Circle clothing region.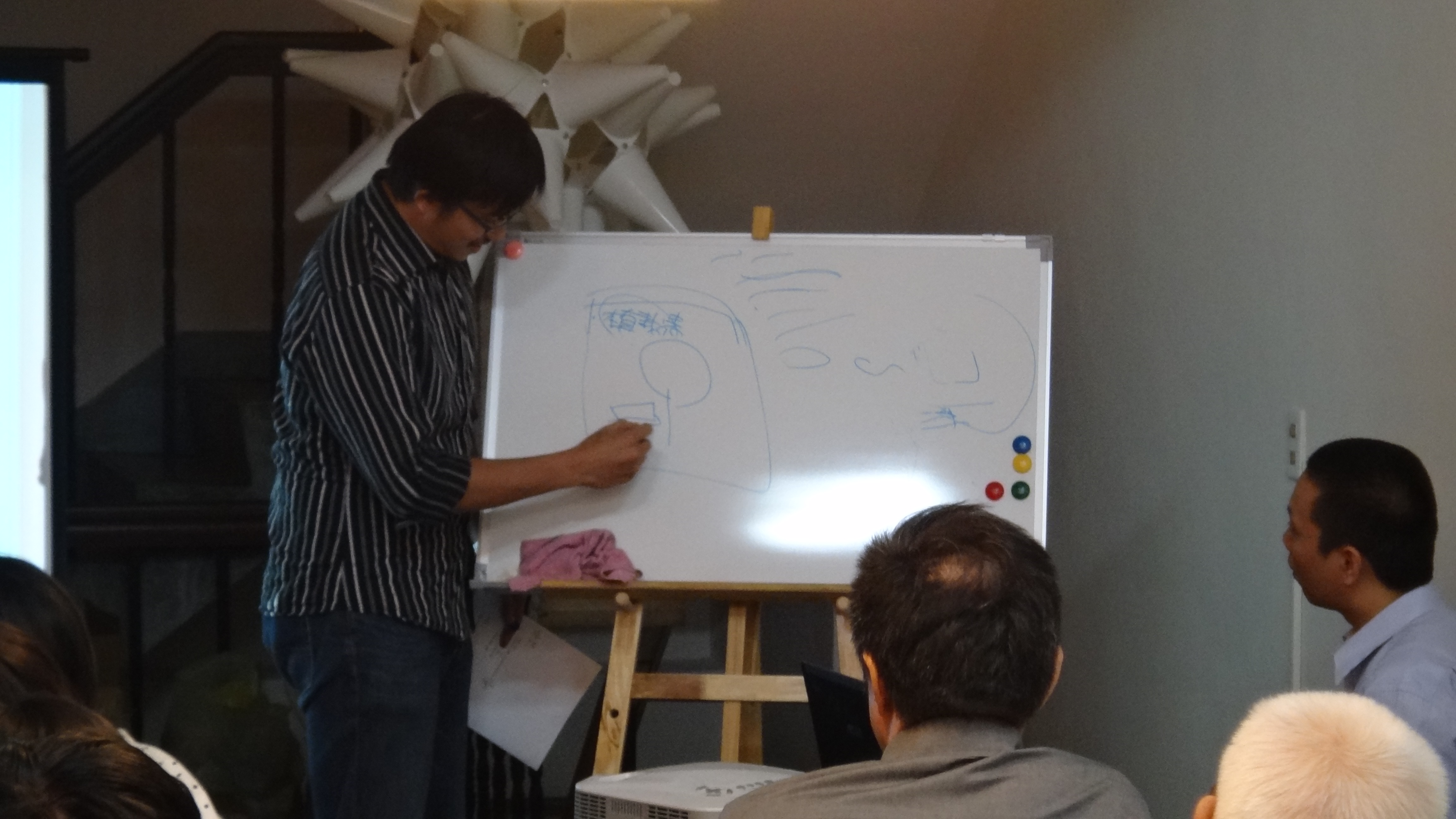
Region: locate(419, 184, 460, 248).
